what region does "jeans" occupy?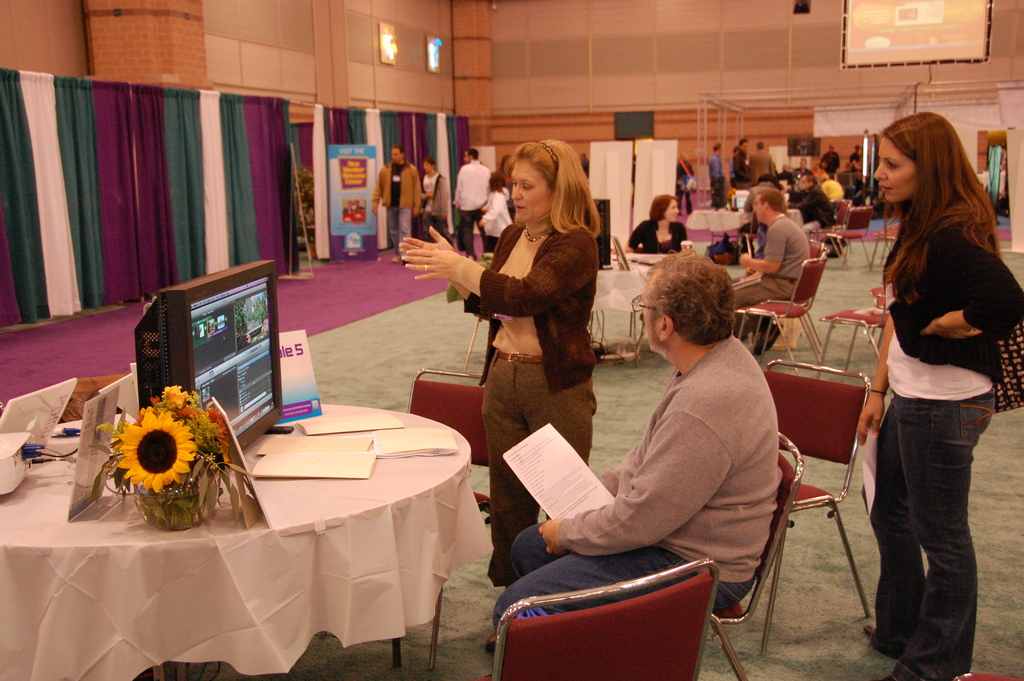
<bbox>386, 209, 412, 250</bbox>.
